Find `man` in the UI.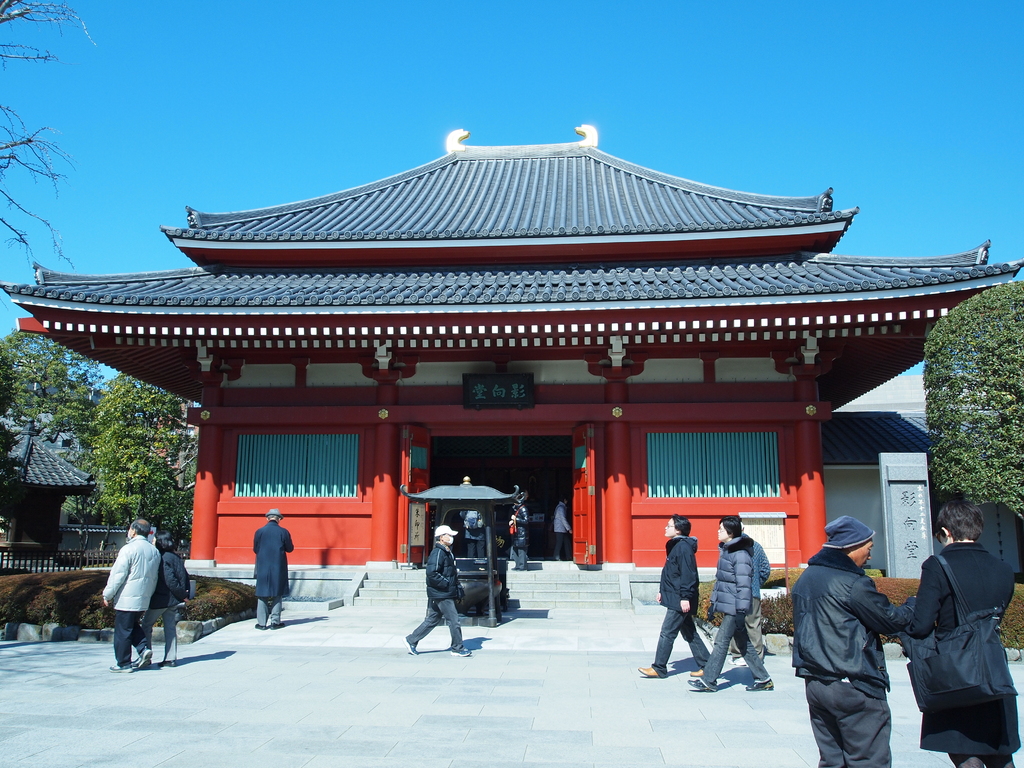
UI element at Rect(799, 512, 921, 762).
